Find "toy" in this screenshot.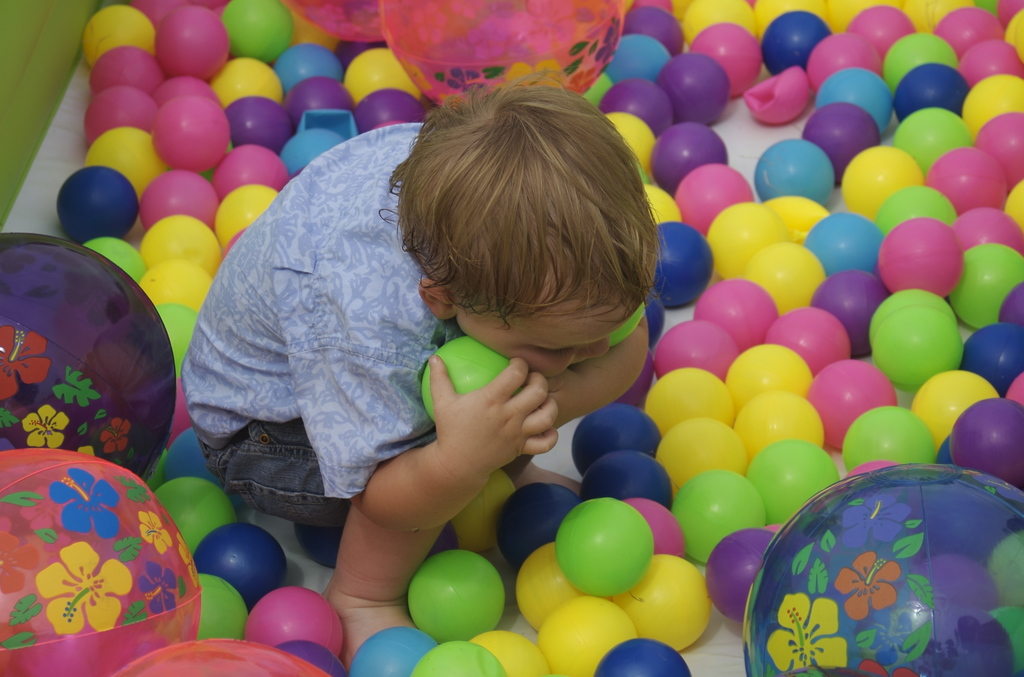
The bounding box for "toy" is {"x1": 803, "y1": 29, "x2": 887, "y2": 94}.
